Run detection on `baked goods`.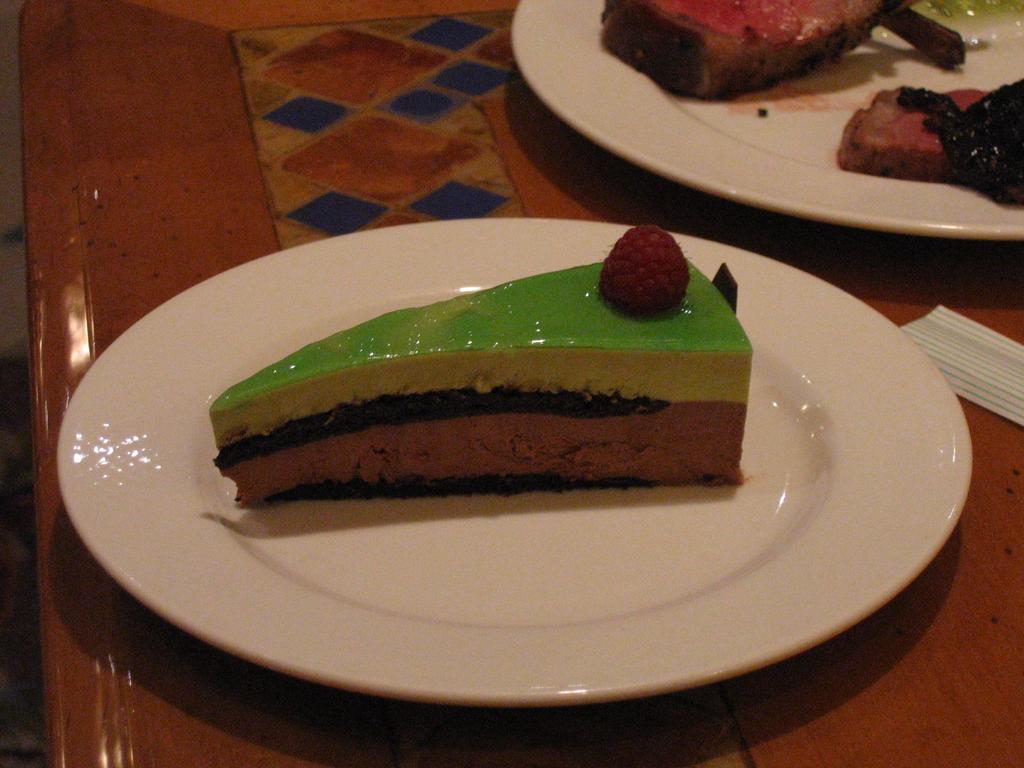
Result: {"x1": 228, "y1": 237, "x2": 767, "y2": 521}.
